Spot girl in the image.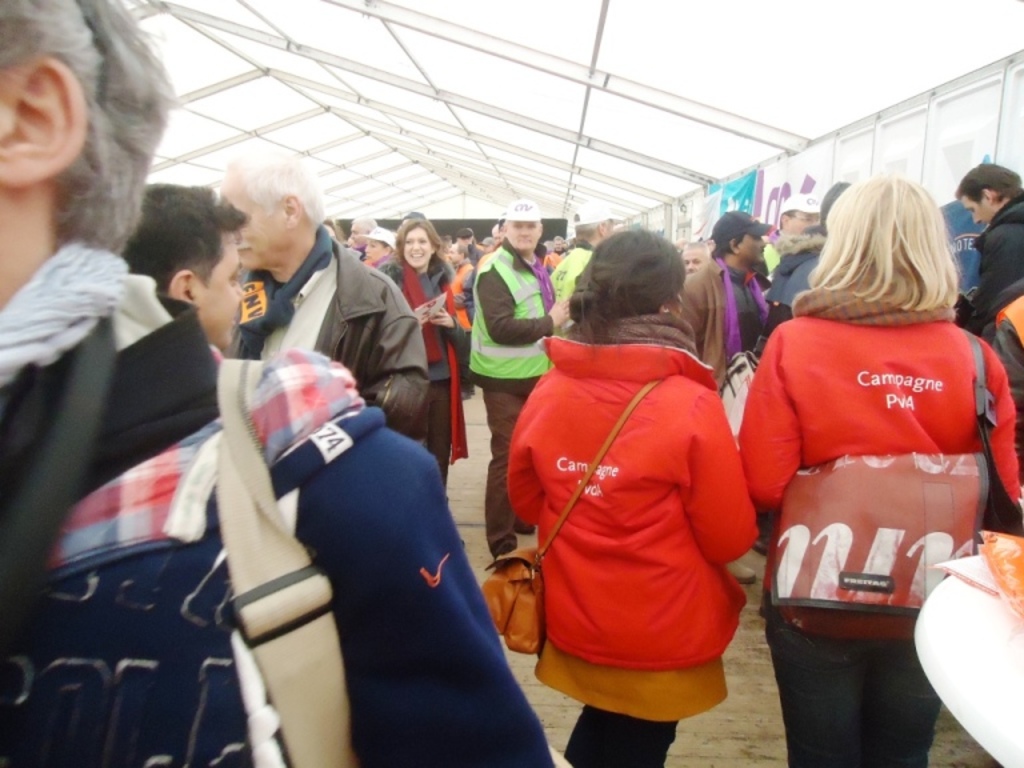
girl found at pyautogui.locateOnScreen(496, 232, 759, 767).
